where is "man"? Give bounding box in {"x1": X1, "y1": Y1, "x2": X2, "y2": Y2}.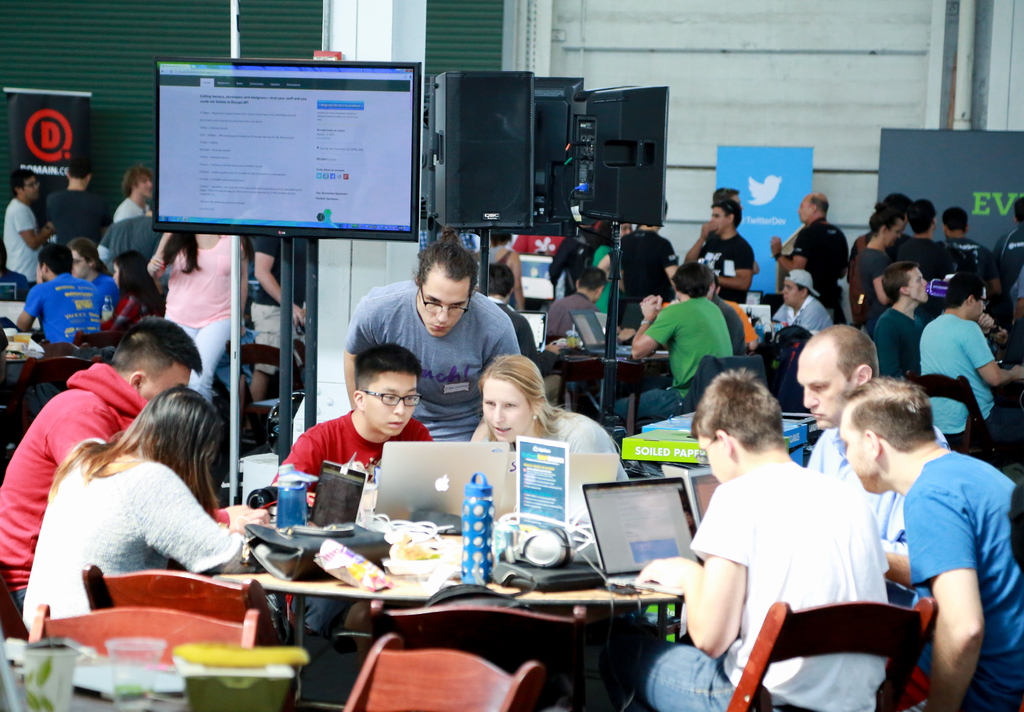
{"x1": 633, "y1": 369, "x2": 922, "y2": 711}.
